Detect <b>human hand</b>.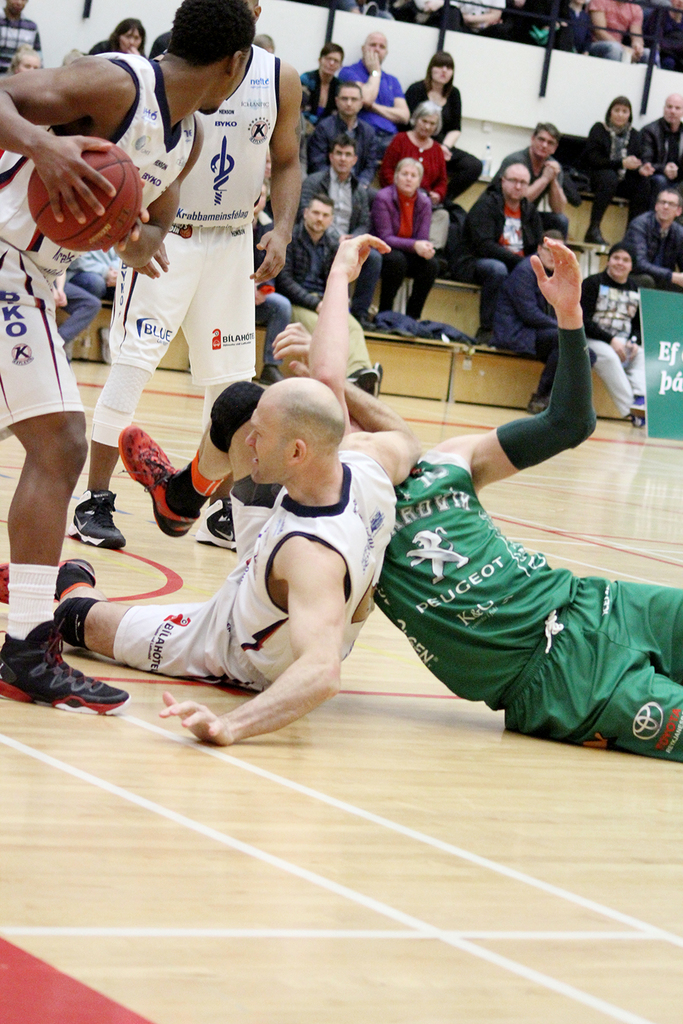
Detected at 441 143 451 160.
